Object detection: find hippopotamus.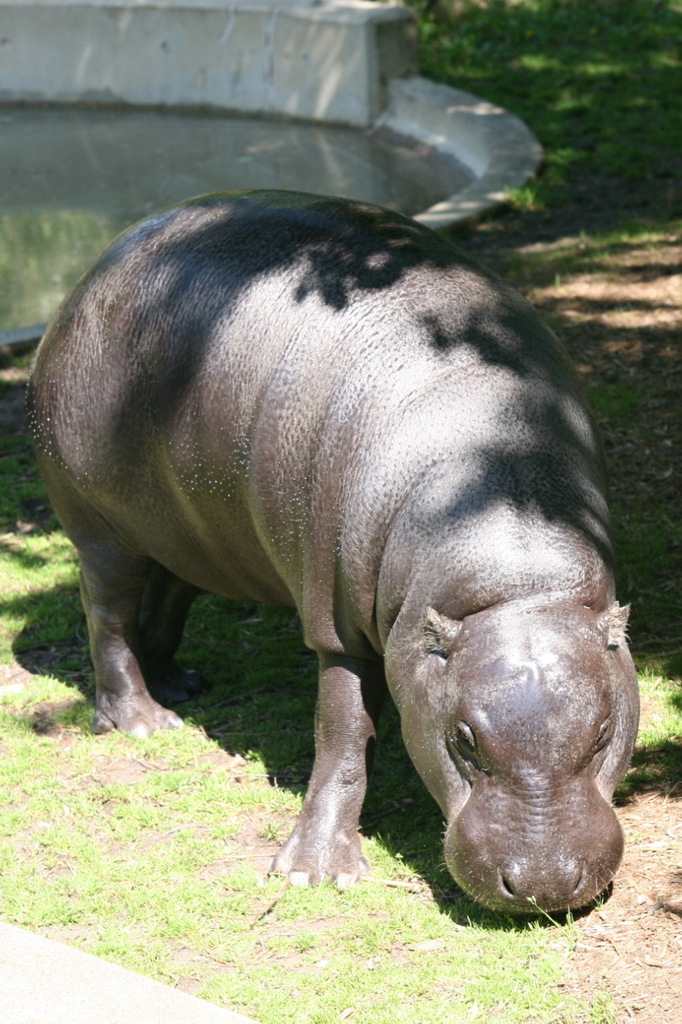
Rect(30, 182, 643, 915).
